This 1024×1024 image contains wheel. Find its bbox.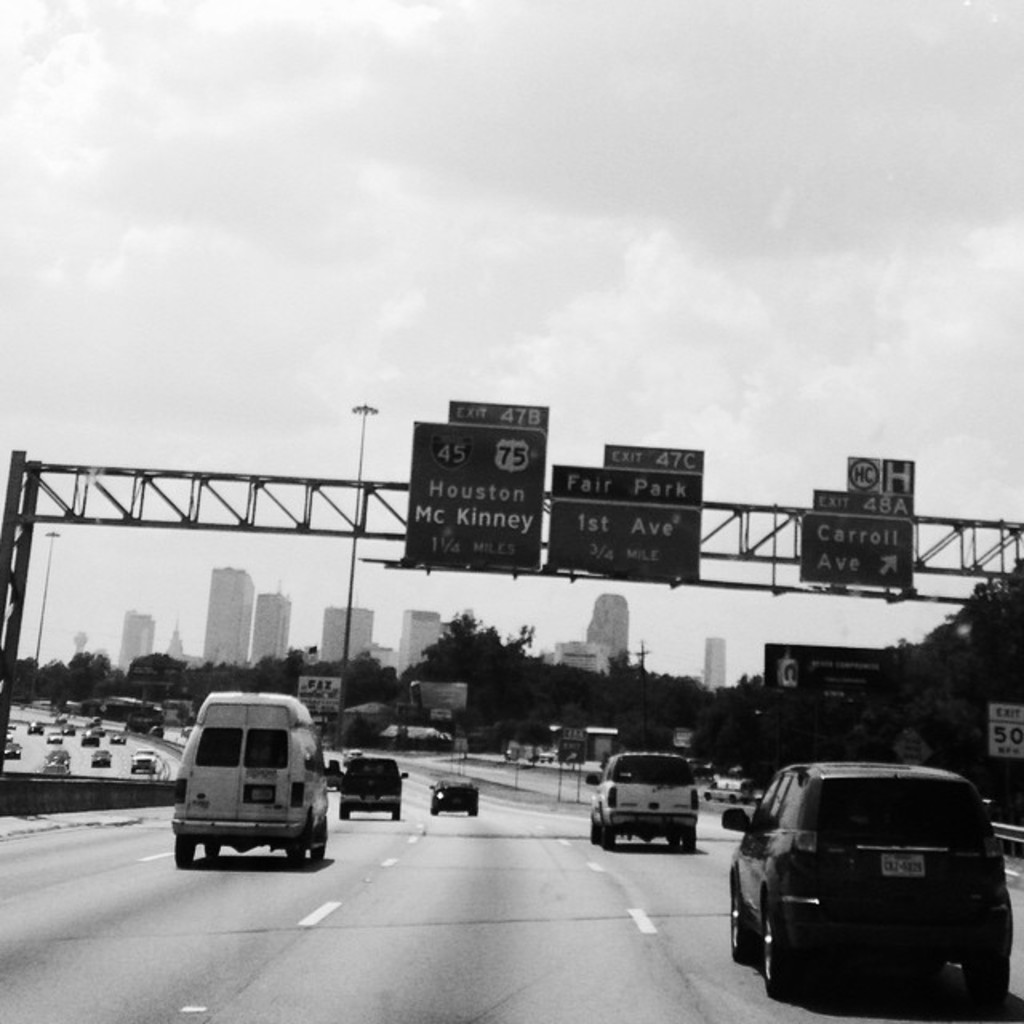
pyautogui.locateOnScreen(430, 806, 445, 816).
